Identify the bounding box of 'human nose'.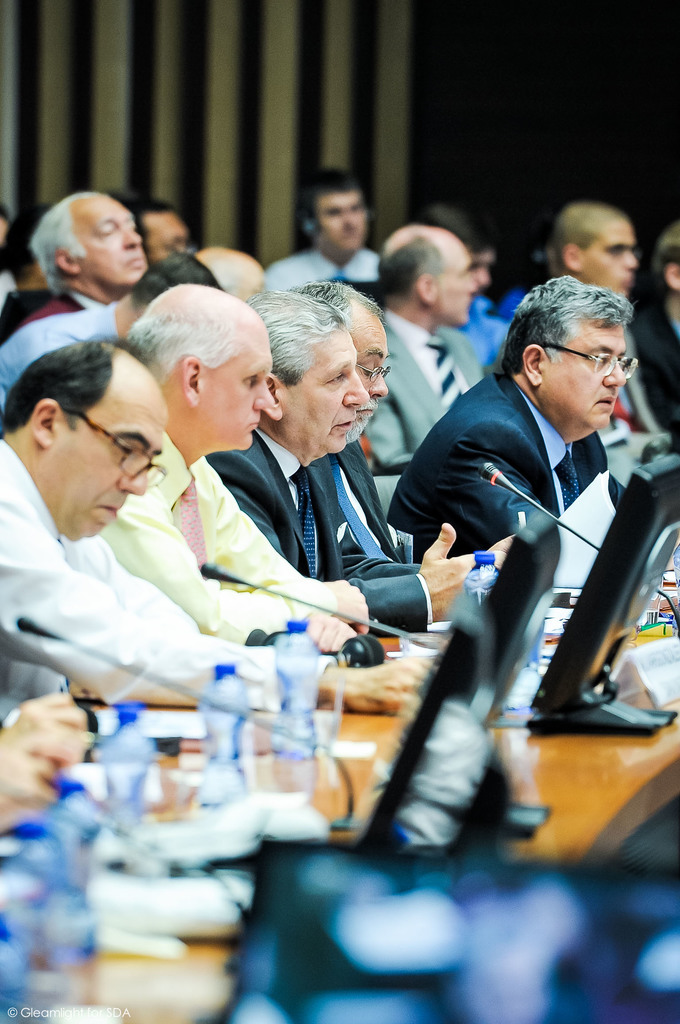
locate(369, 364, 390, 400).
